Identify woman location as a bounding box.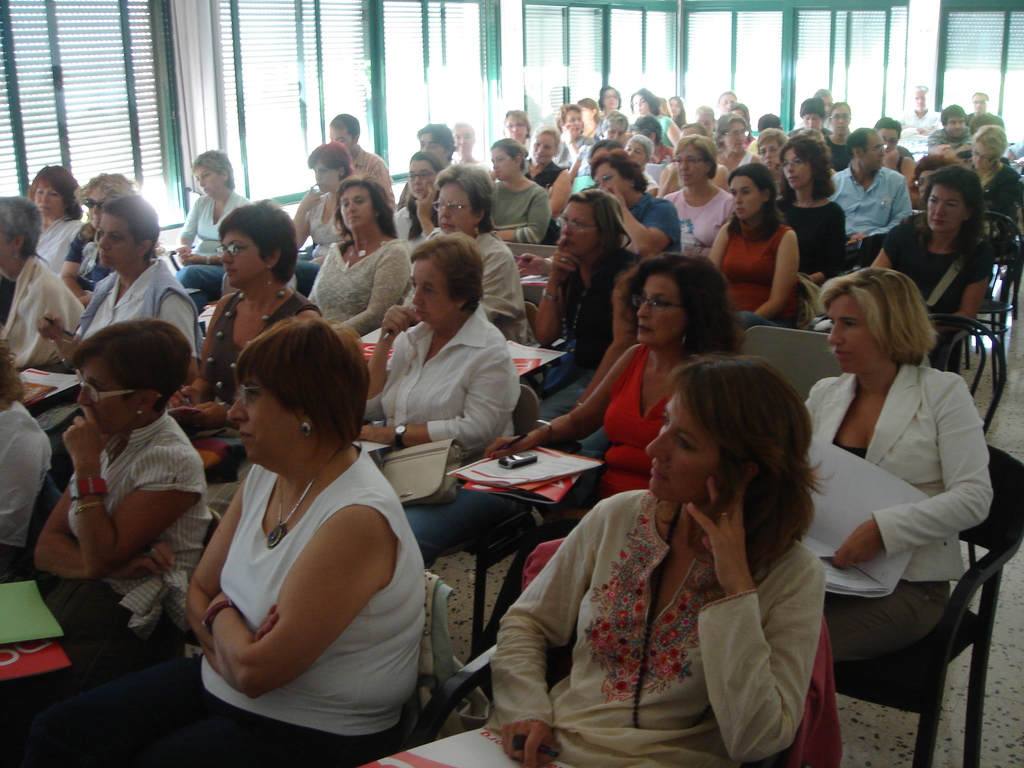
(x1=703, y1=167, x2=805, y2=321).
